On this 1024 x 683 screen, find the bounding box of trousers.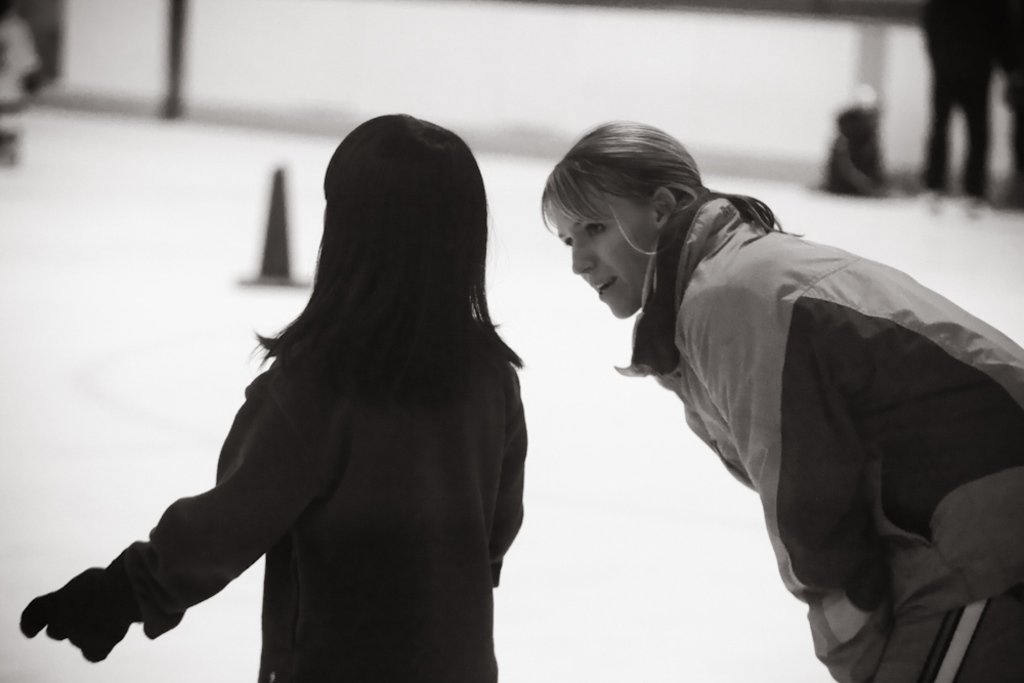
Bounding box: (left=927, top=53, right=990, bottom=207).
